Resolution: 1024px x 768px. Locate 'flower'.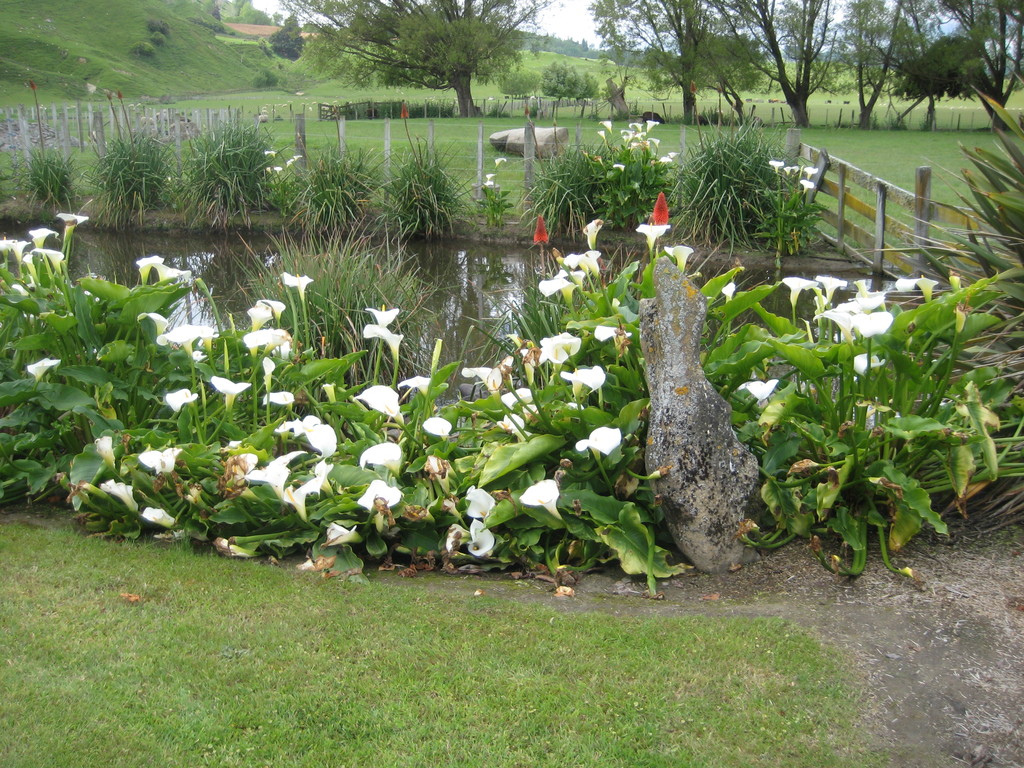
{"left": 802, "top": 164, "right": 817, "bottom": 179}.
